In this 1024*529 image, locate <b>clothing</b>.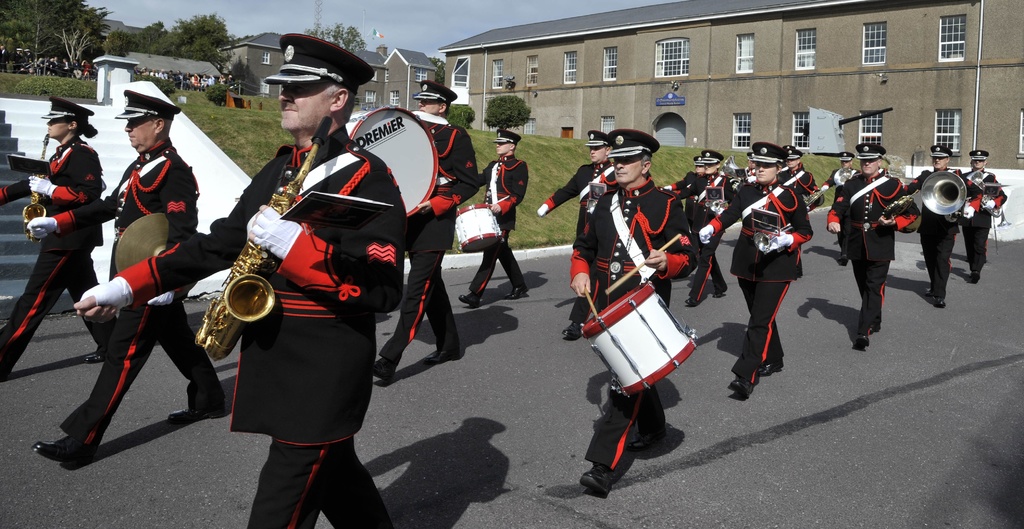
Bounding box: 111, 126, 406, 528.
